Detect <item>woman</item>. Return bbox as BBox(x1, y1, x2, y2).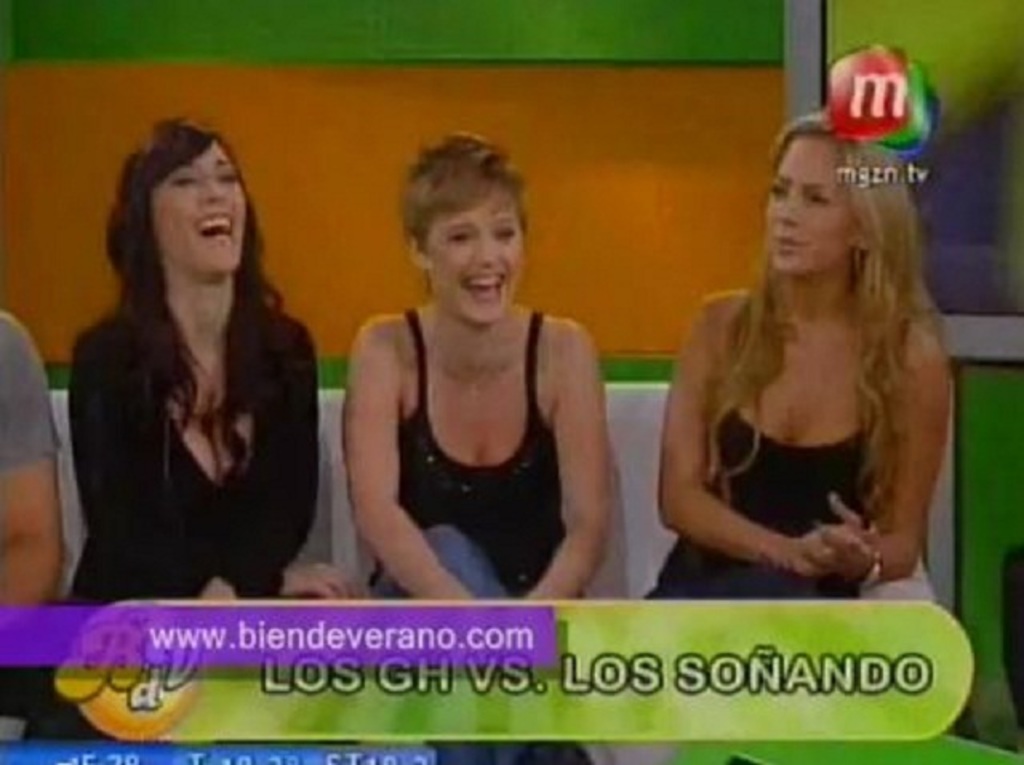
BBox(56, 115, 328, 635).
